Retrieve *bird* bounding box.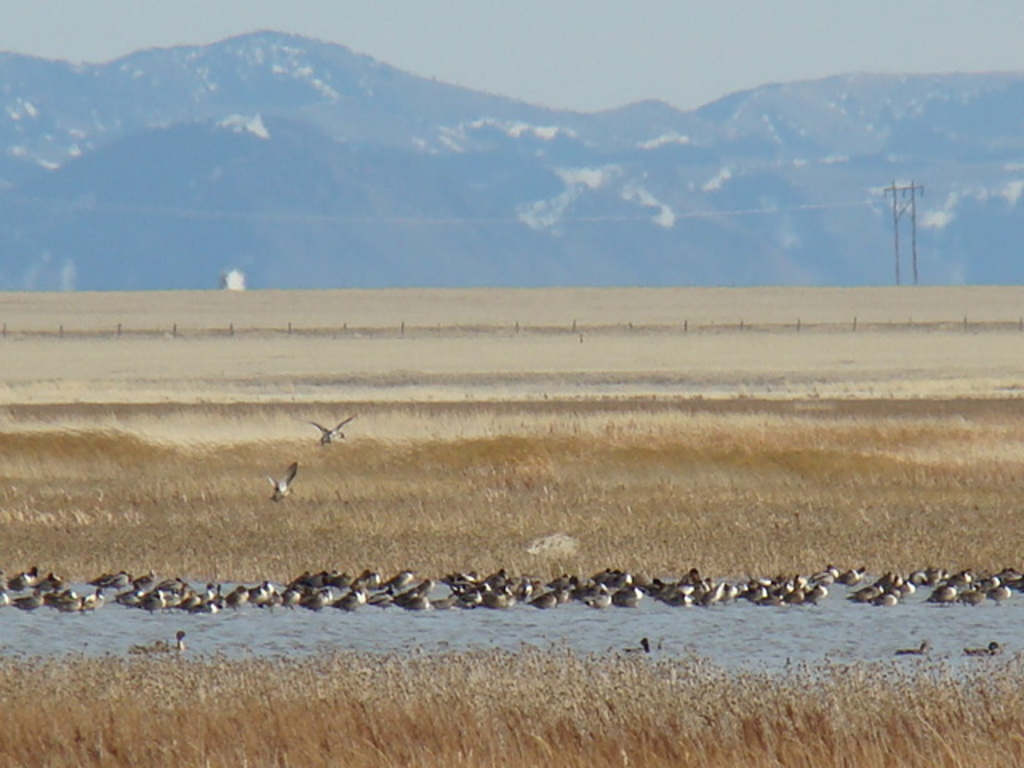
Bounding box: 902, 581, 918, 597.
